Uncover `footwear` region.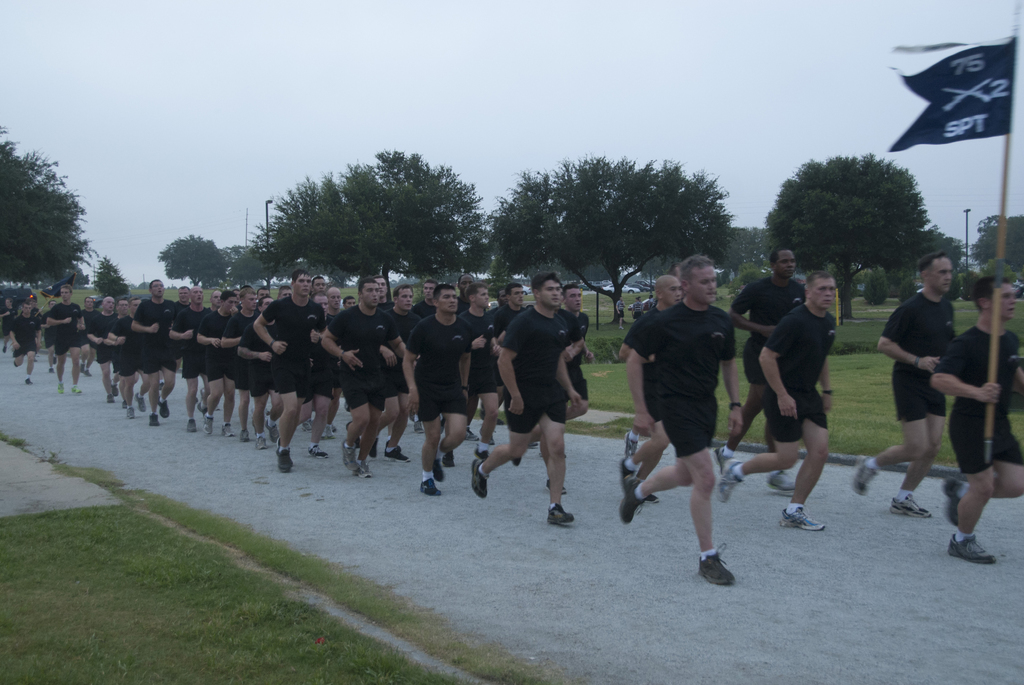
Uncovered: [x1=133, y1=392, x2=146, y2=412].
